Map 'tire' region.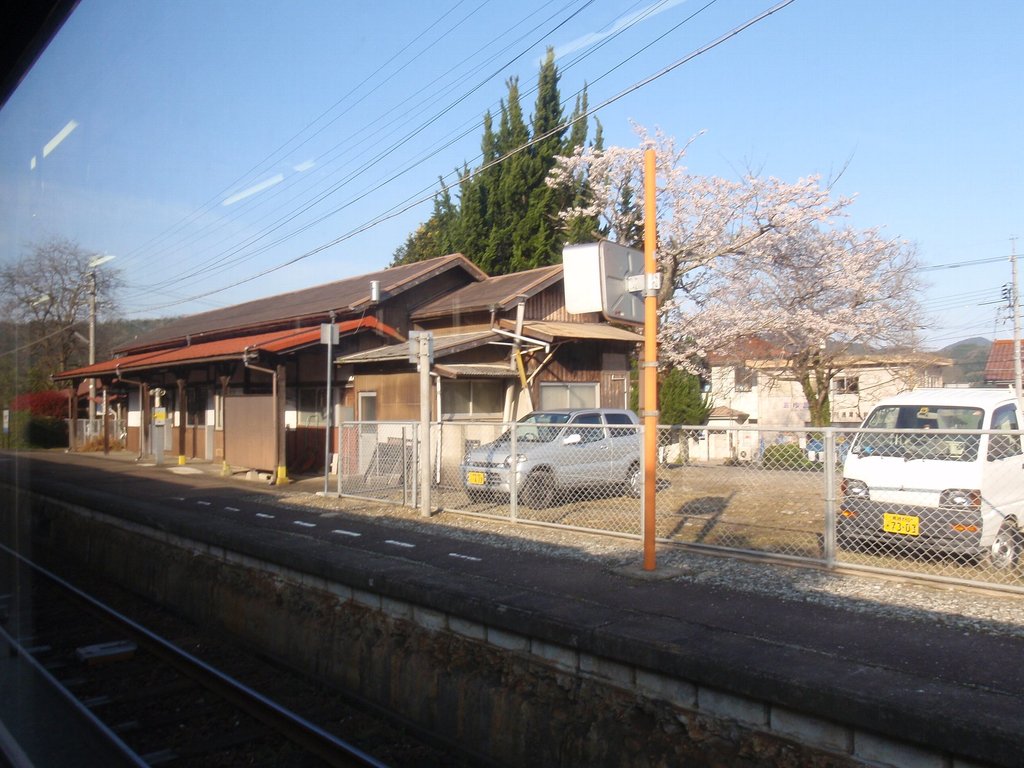
Mapped to bbox=[626, 463, 642, 498].
